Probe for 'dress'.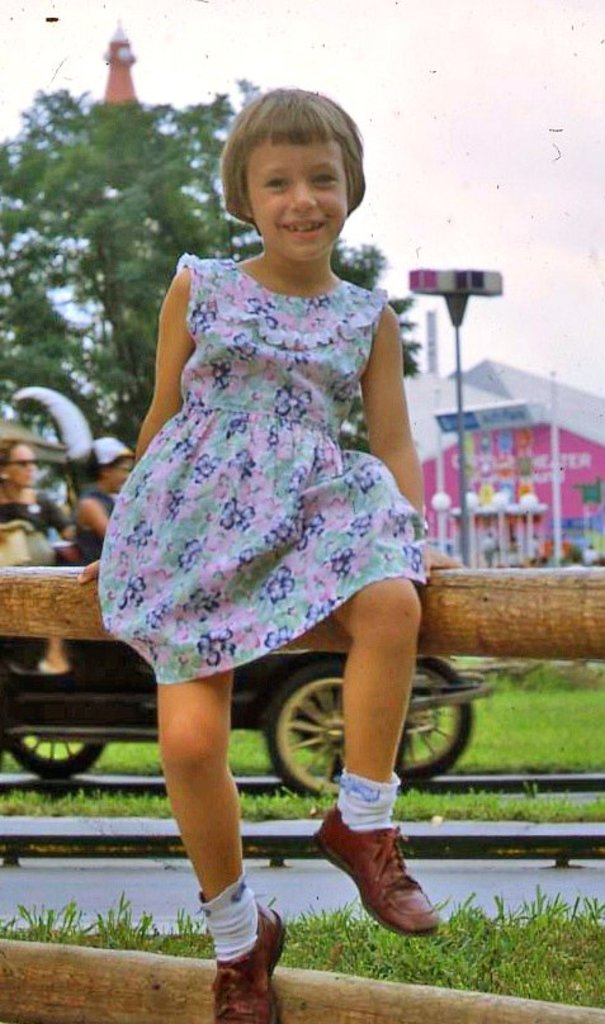
Probe result: [99, 253, 431, 683].
